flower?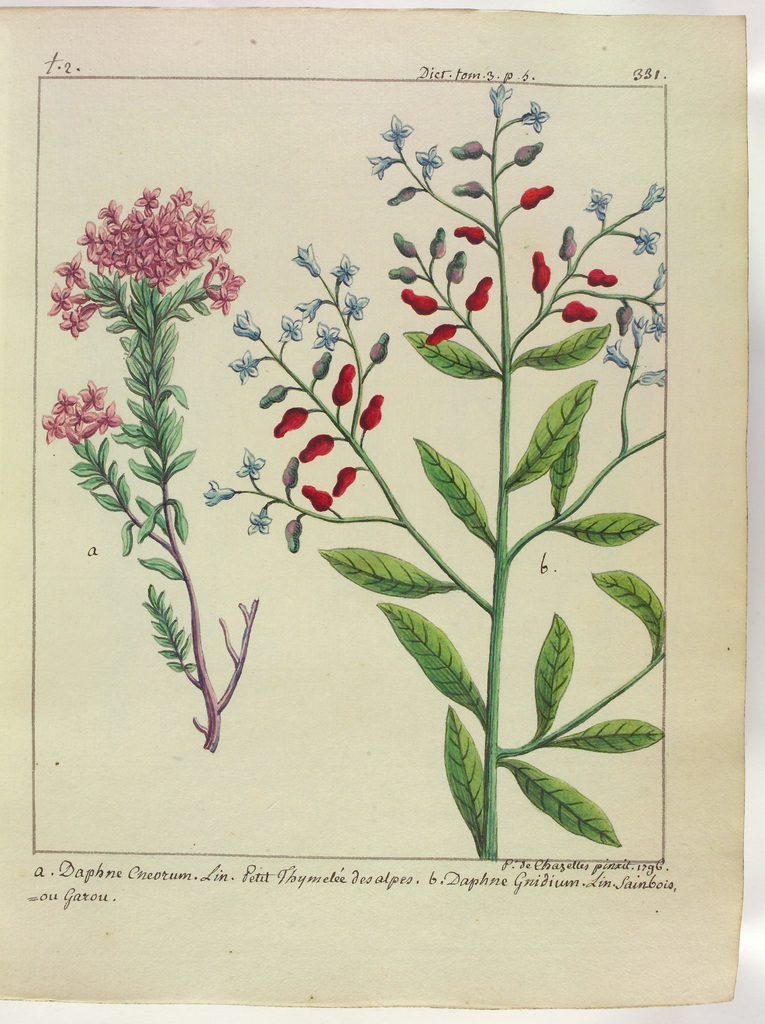
<region>52, 251, 85, 289</region>
